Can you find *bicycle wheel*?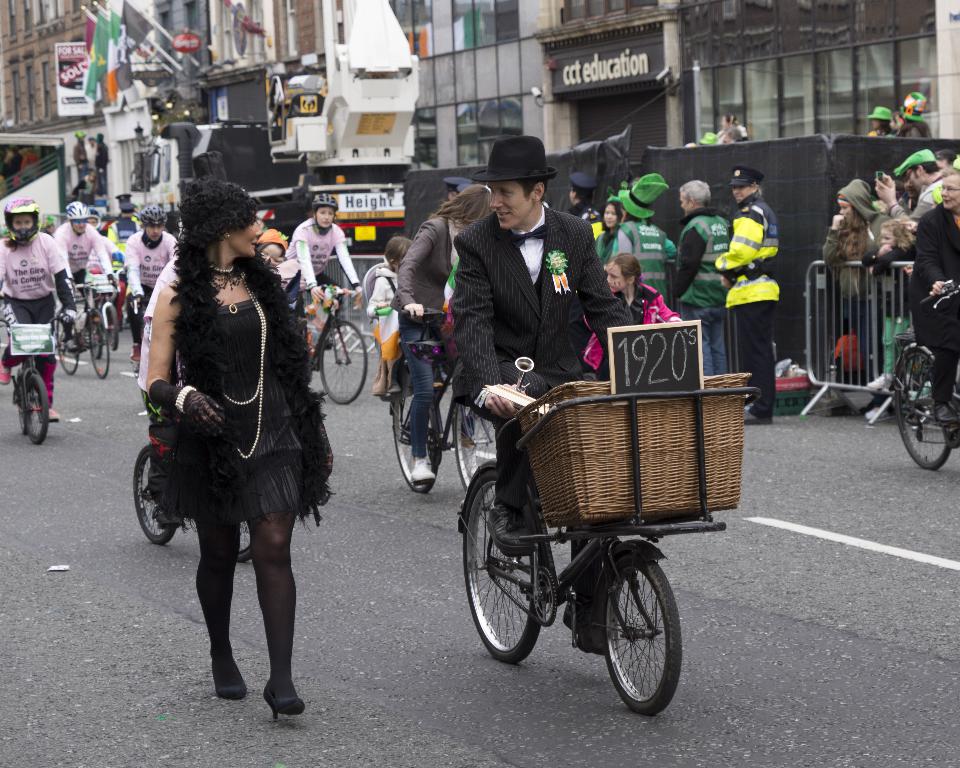
Yes, bounding box: {"x1": 20, "y1": 385, "x2": 32, "y2": 436}.
